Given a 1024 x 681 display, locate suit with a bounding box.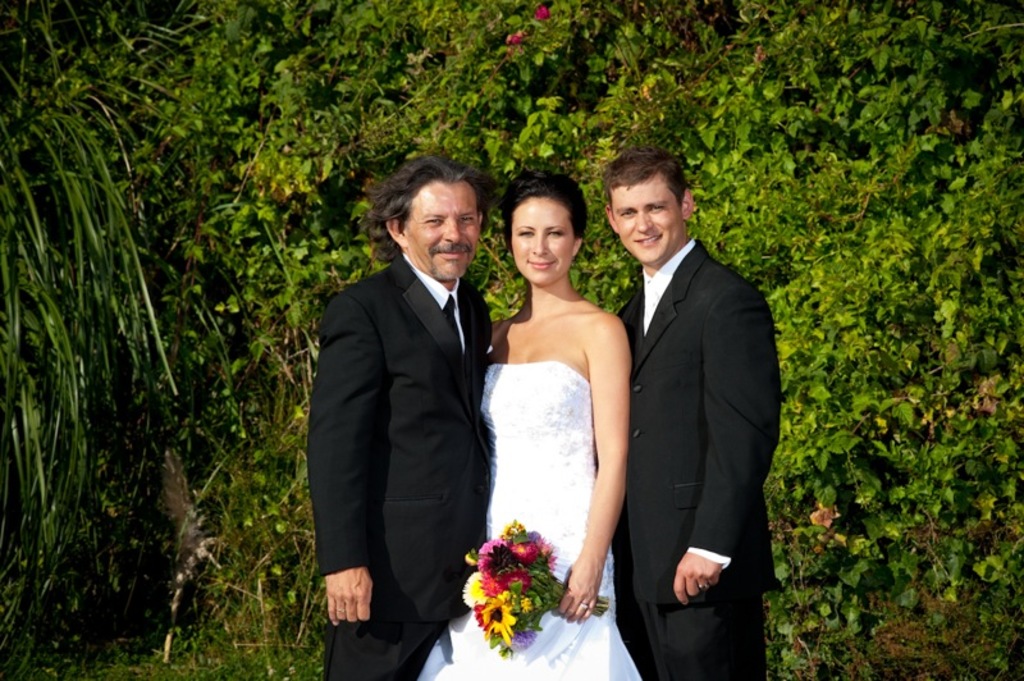
Located: [x1=612, y1=132, x2=791, y2=673].
